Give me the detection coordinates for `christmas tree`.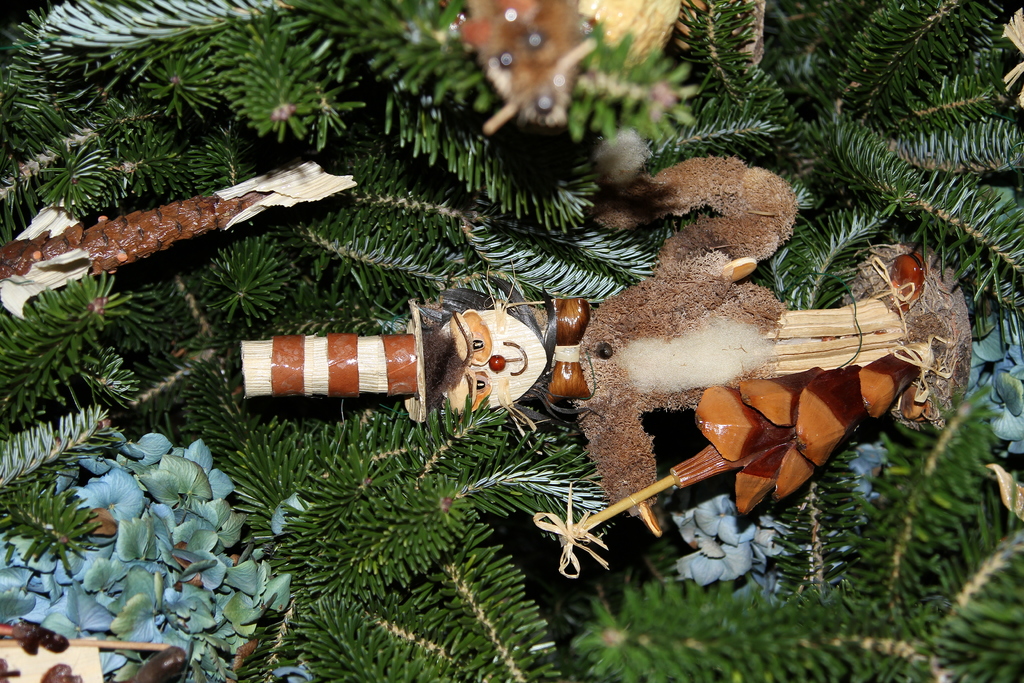
{"x1": 0, "y1": 6, "x2": 1023, "y2": 682}.
